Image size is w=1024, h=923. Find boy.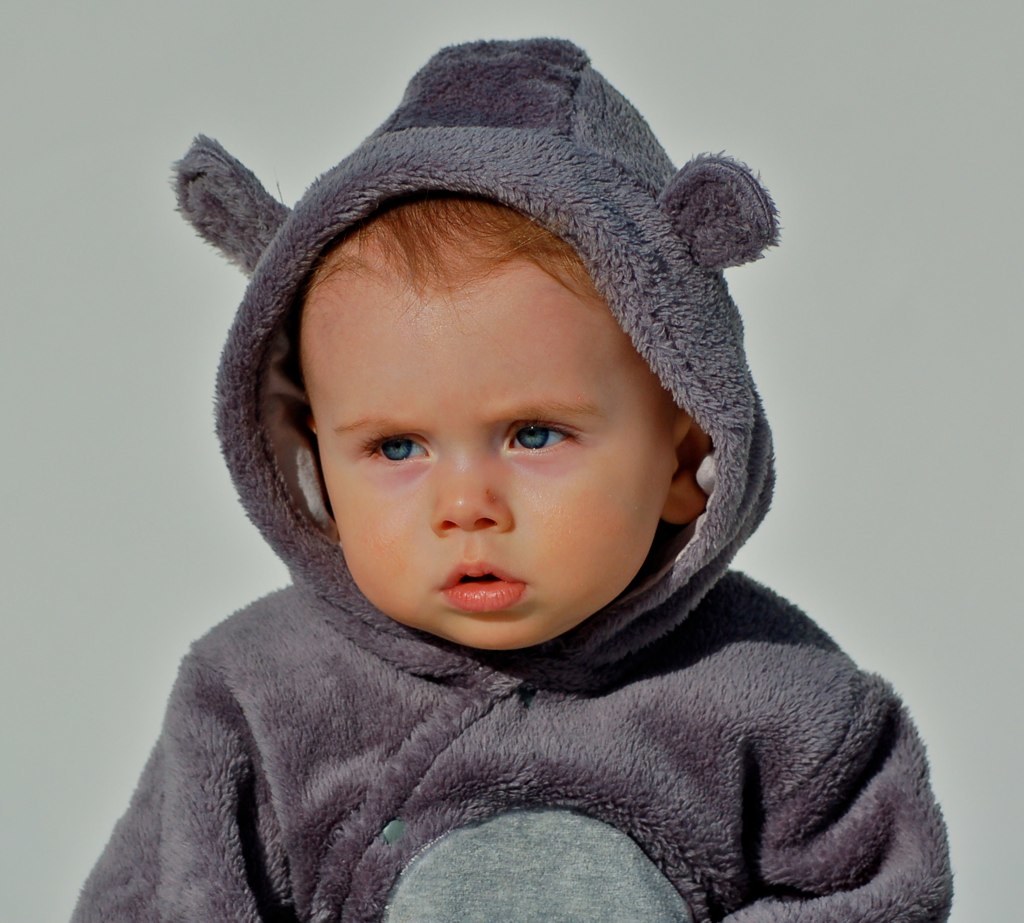
61,38,960,922.
